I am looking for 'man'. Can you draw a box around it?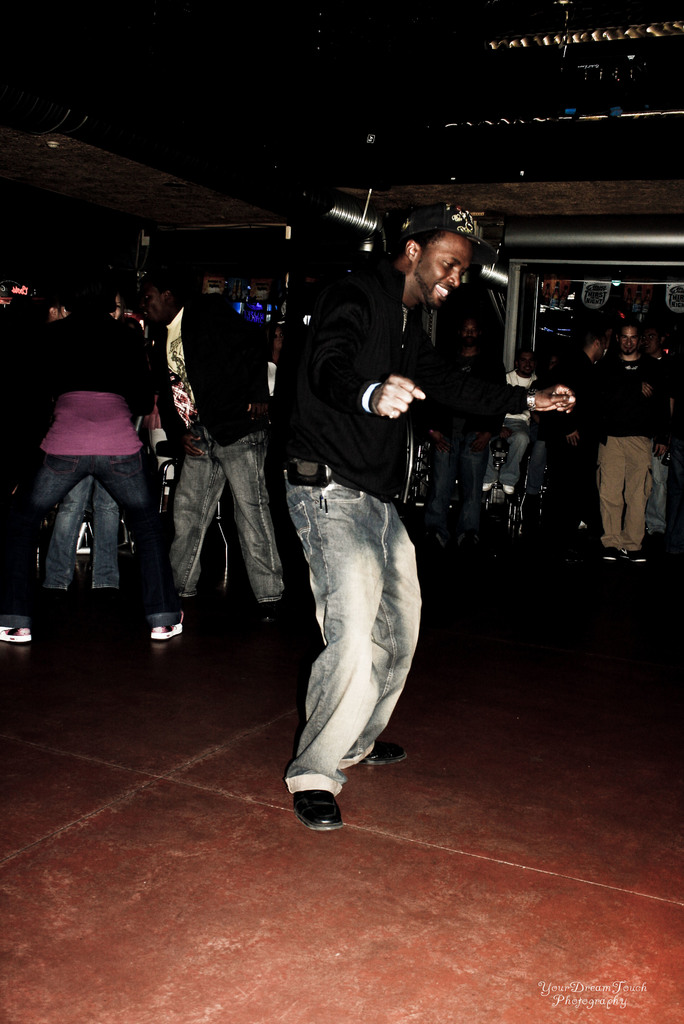
Sure, the bounding box is [x1=285, y1=200, x2=574, y2=829].
